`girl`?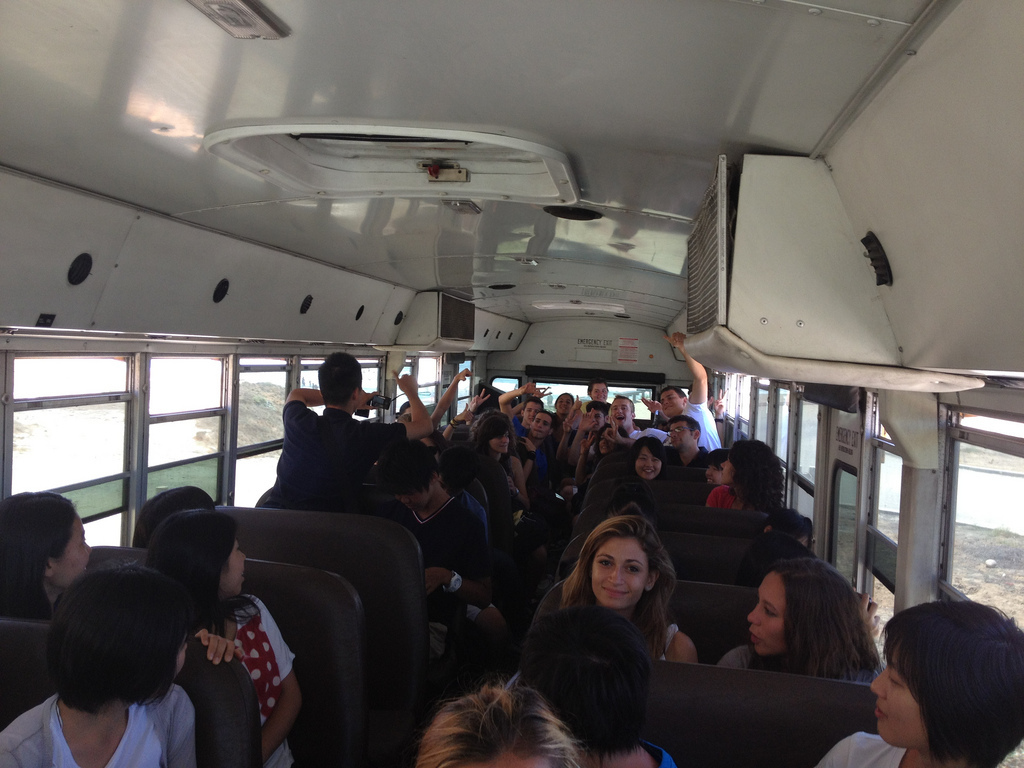
rect(610, 436, 672, 509)
